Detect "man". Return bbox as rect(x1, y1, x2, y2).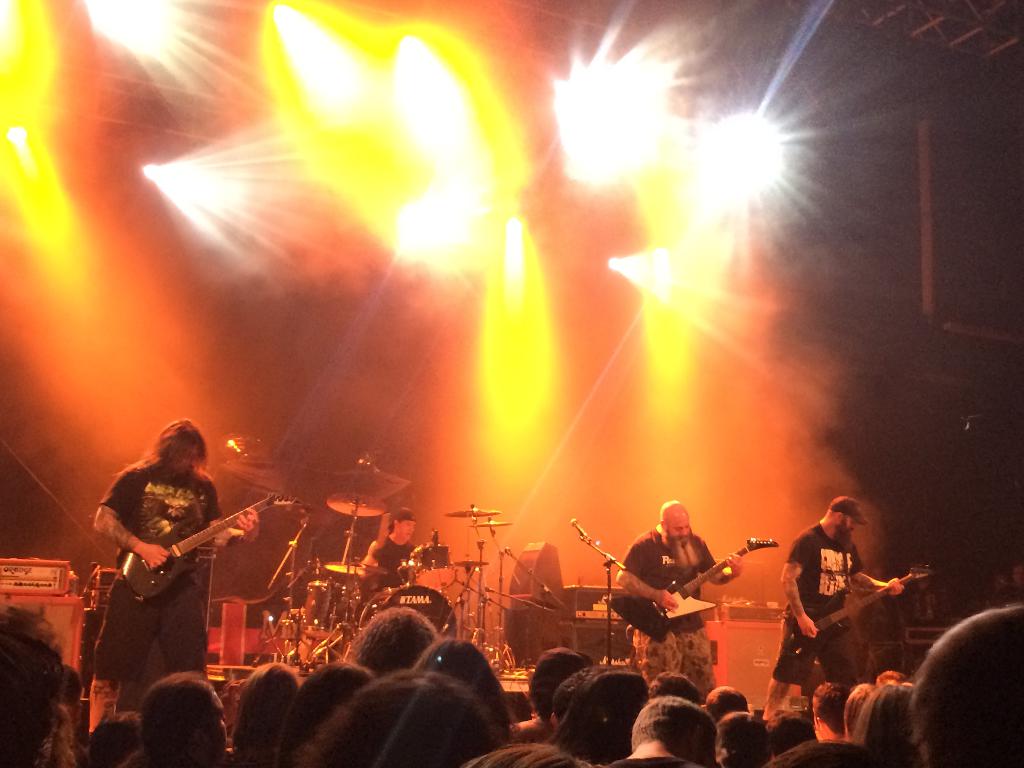
rect(604, 497, 744, 696).
